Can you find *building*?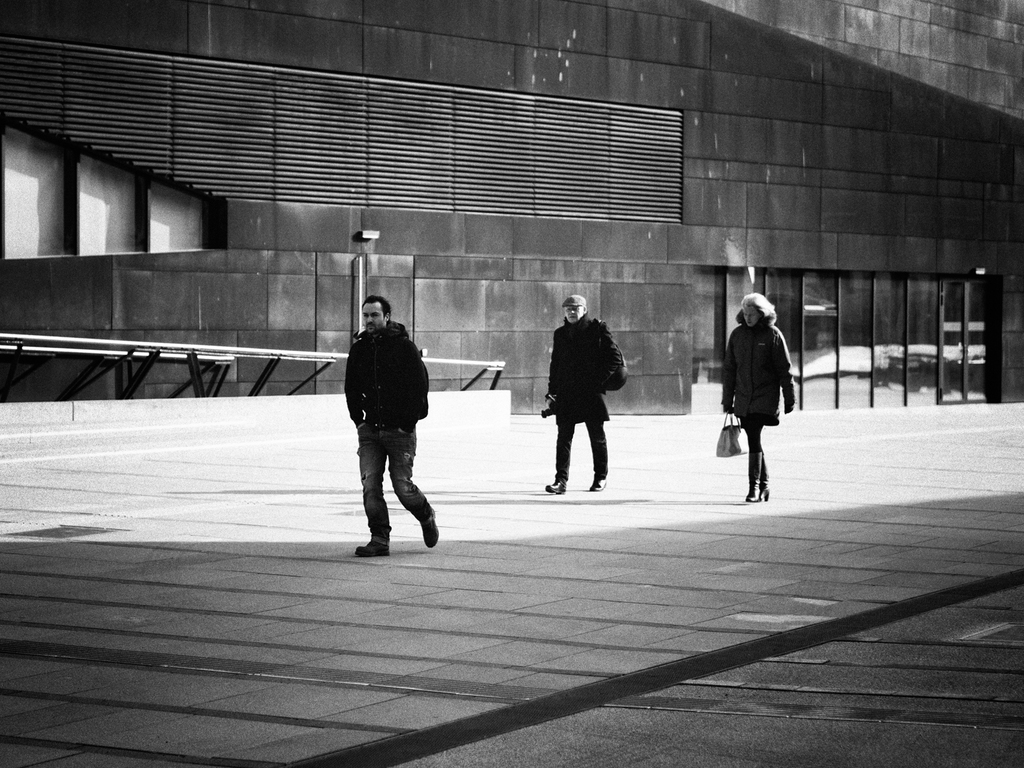
Yes, bounding box: (x1=0, y1=0, x2=1023, y2=413).
